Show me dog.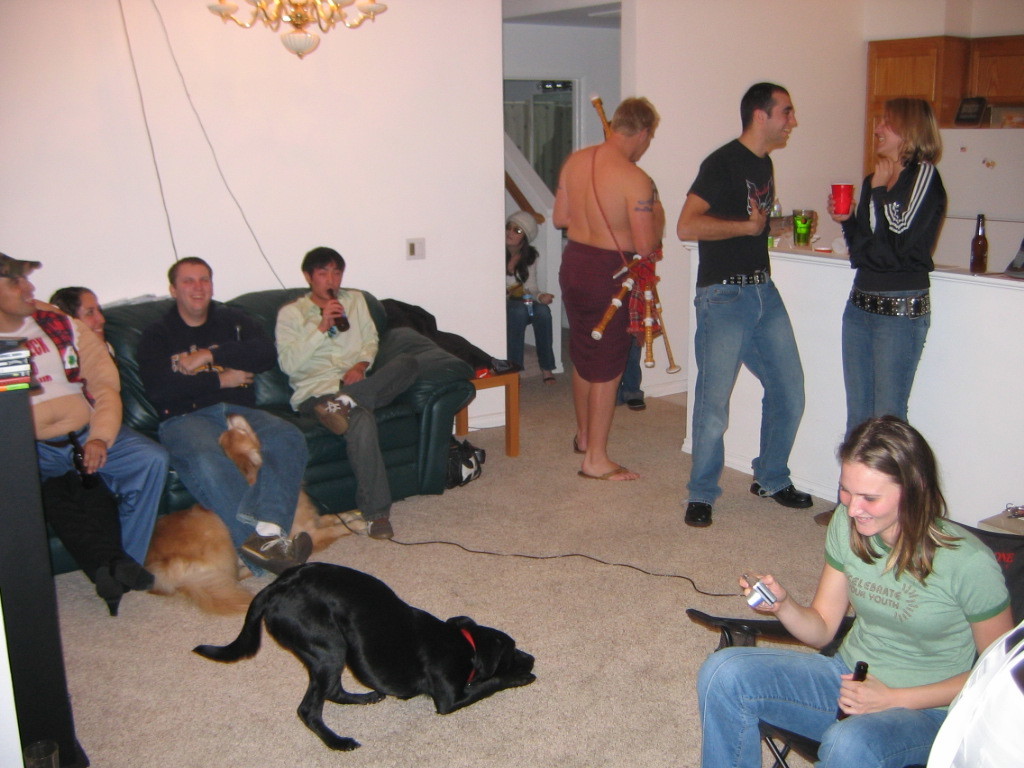
dog is here: [x1=144, y1=481, x2=375, y2=616].
